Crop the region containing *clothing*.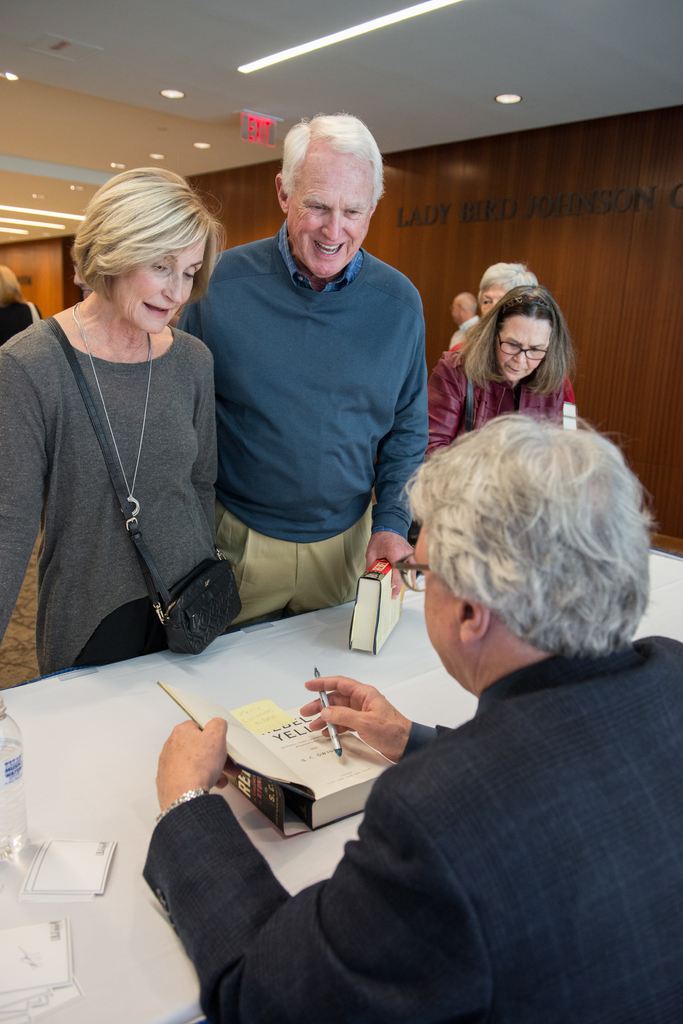
Crop region: BBox(16, 259, 246, 687).
